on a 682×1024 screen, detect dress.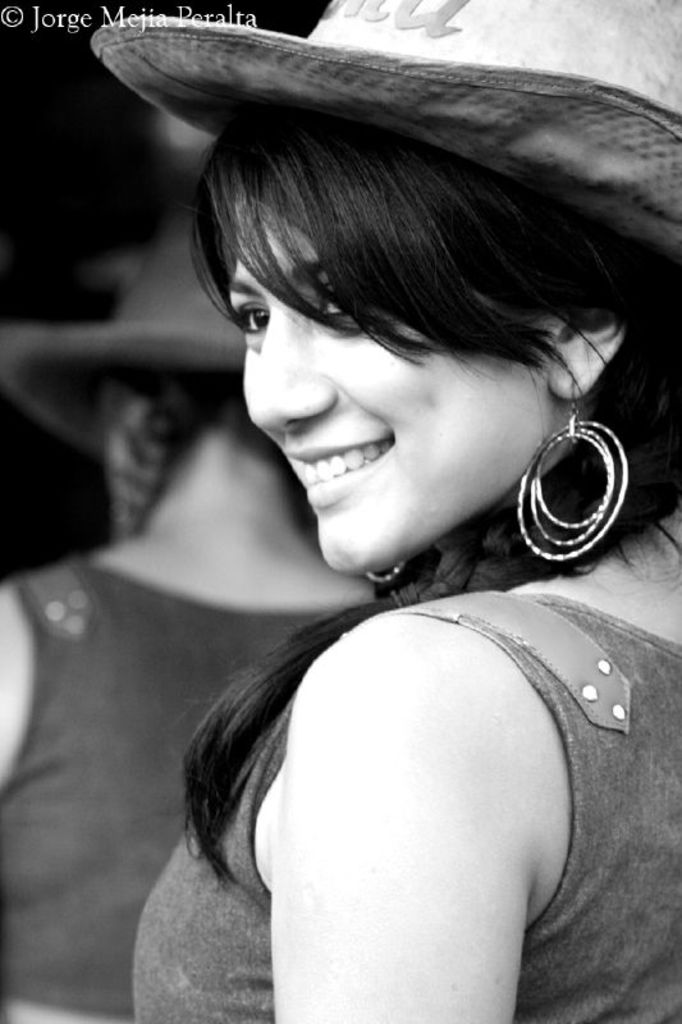
131 582 681 1023.
